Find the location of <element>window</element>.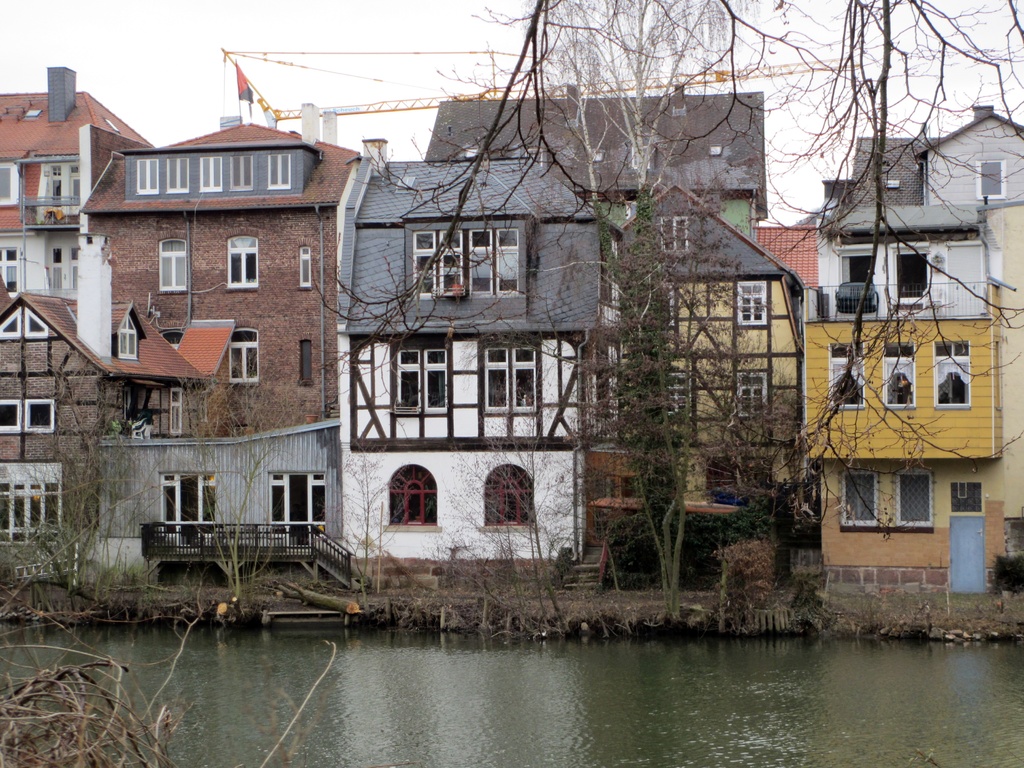
Location: pyautogui.locateOnScreen(113, 310, 138, 360).
